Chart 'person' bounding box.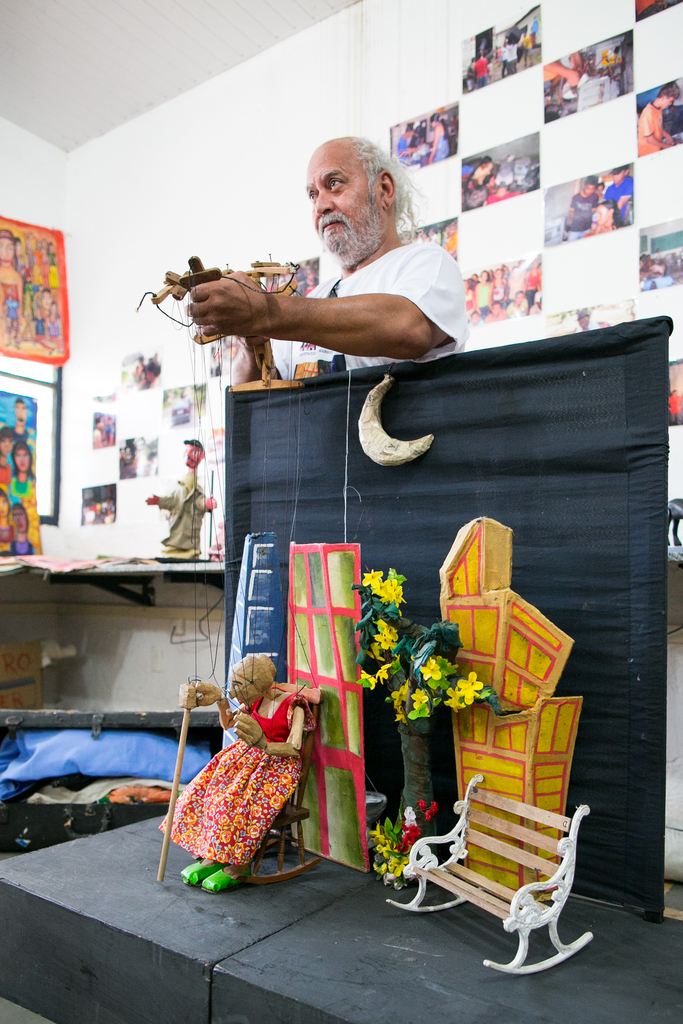
Charted: <bbox>486, 269, 514, 318</bbox>.
